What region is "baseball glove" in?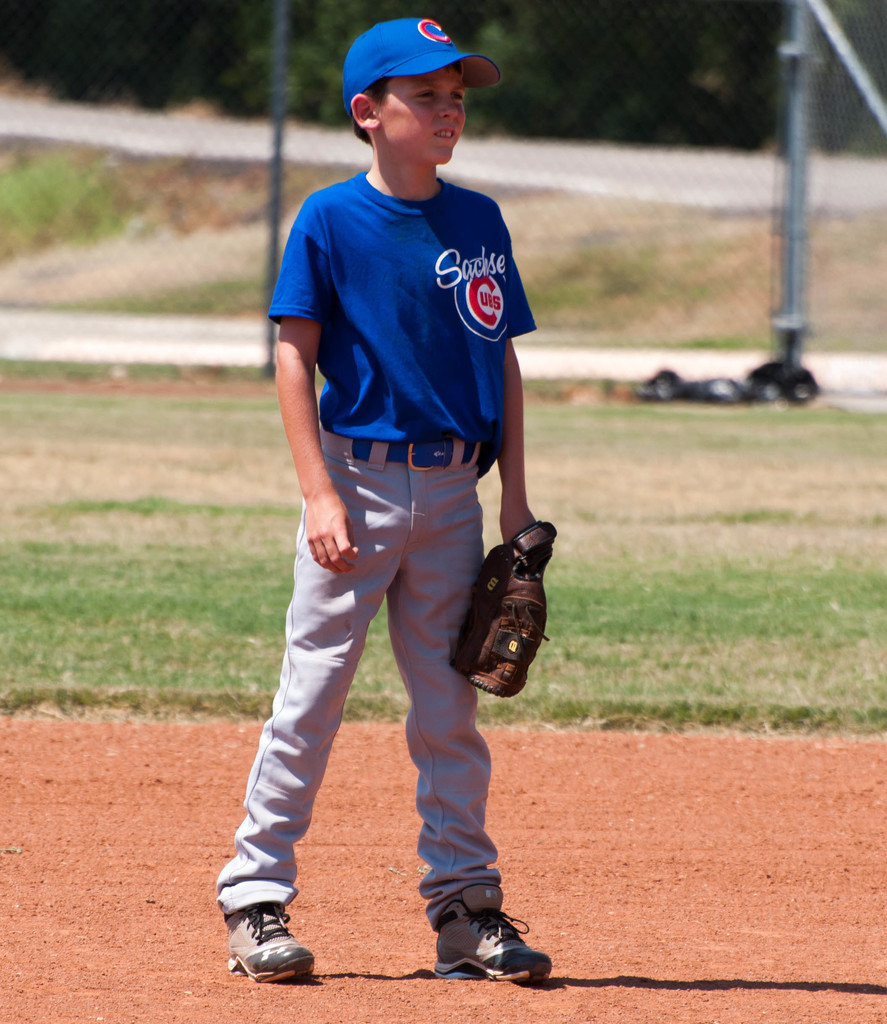
box(447, 519, 562, 698).
